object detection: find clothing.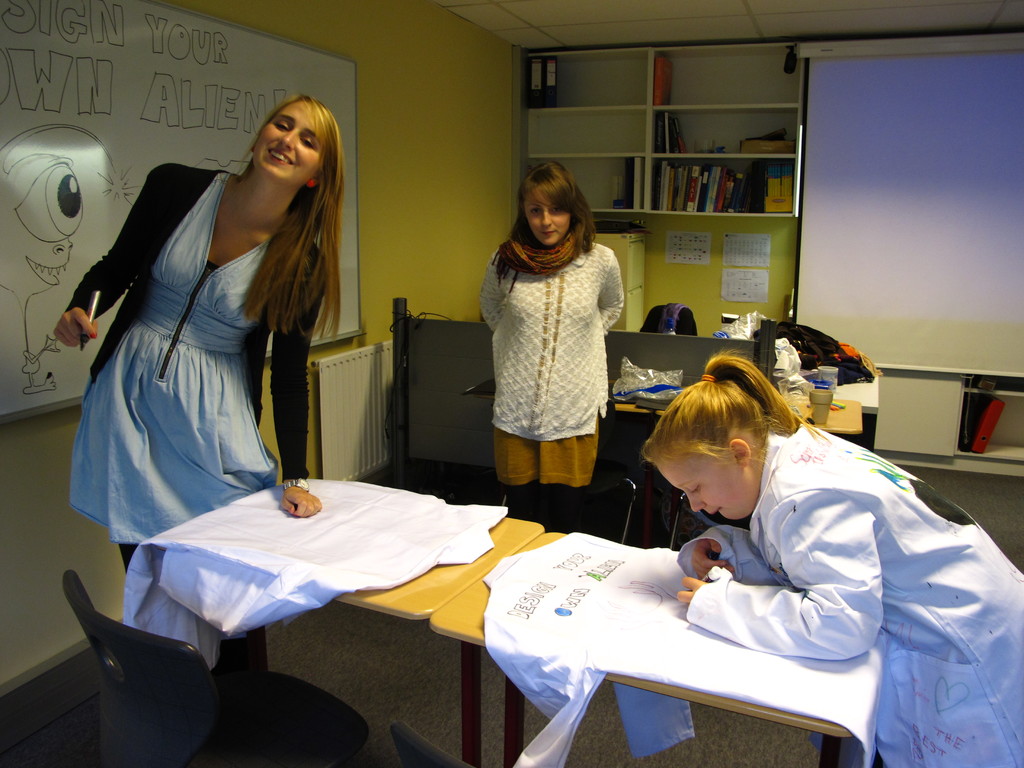
left=678, top=420, right=1023, bottom=767.
